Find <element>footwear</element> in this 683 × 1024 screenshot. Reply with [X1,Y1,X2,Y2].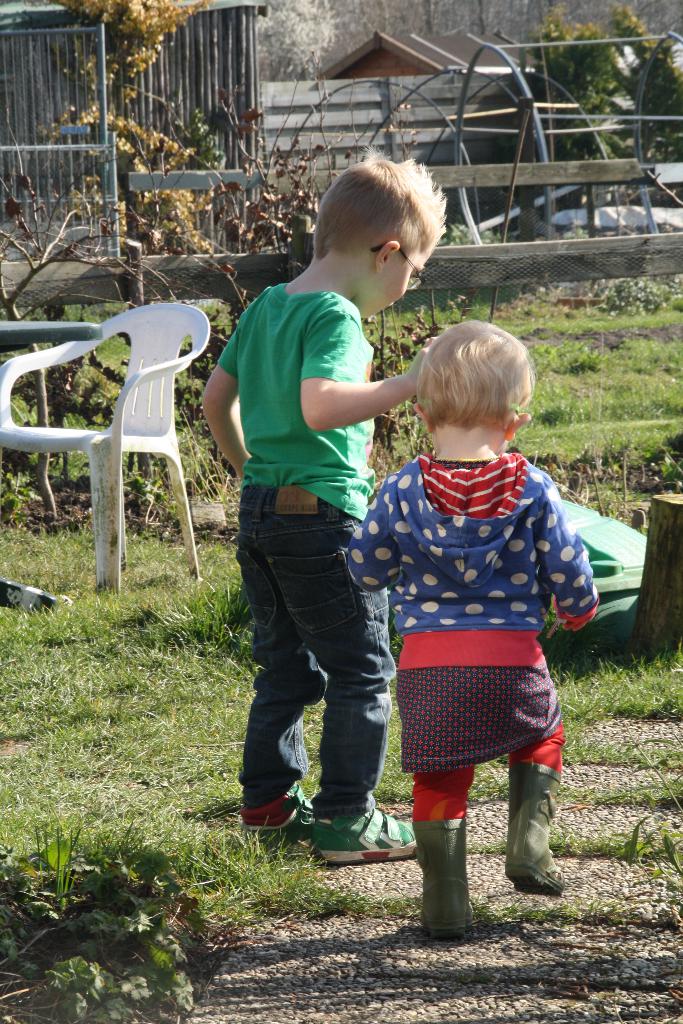
[304,801,440,868].
